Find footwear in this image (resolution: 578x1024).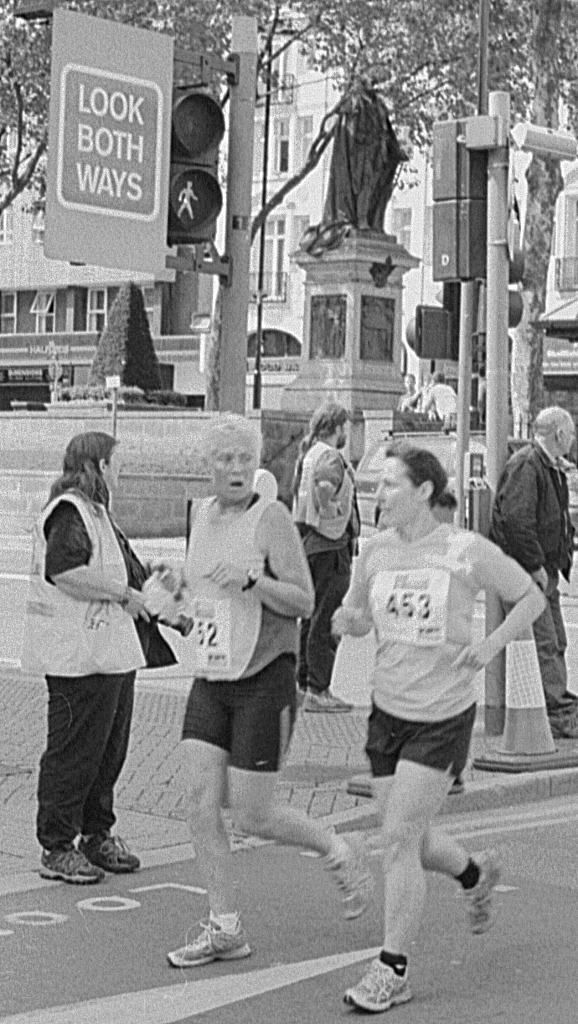
pyautogui.locateOnScreen(167, 912, 249, 969).
